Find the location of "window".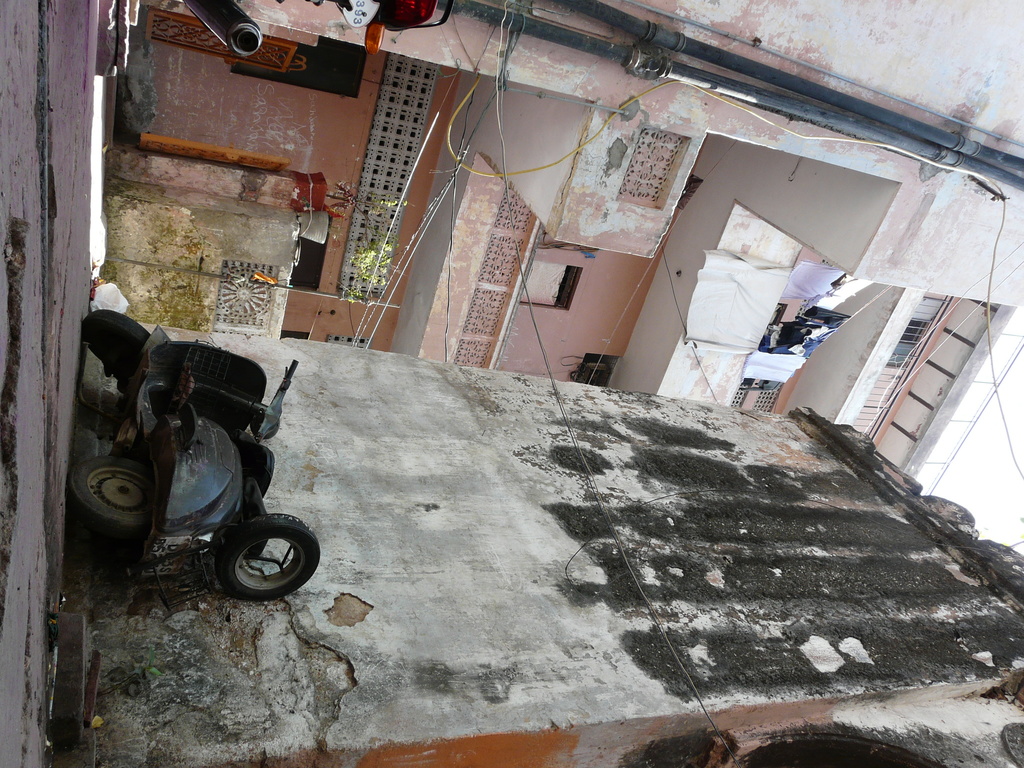
Location: 730:380:752:414.
